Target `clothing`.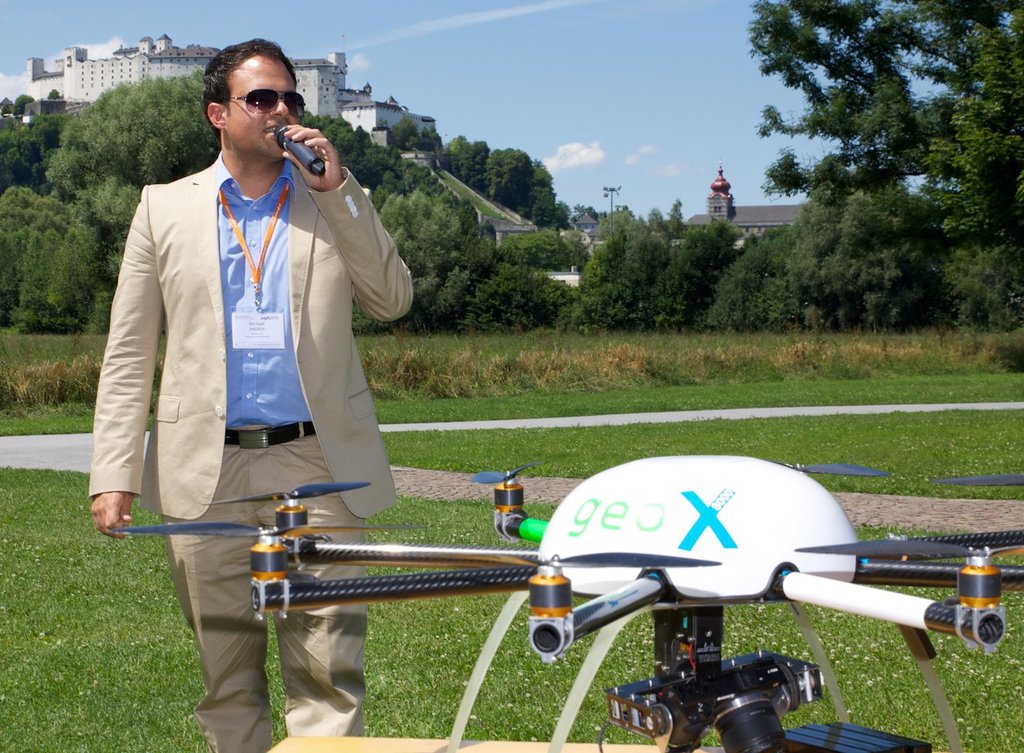
Target region: select_region(85, 148, 414, 752).
